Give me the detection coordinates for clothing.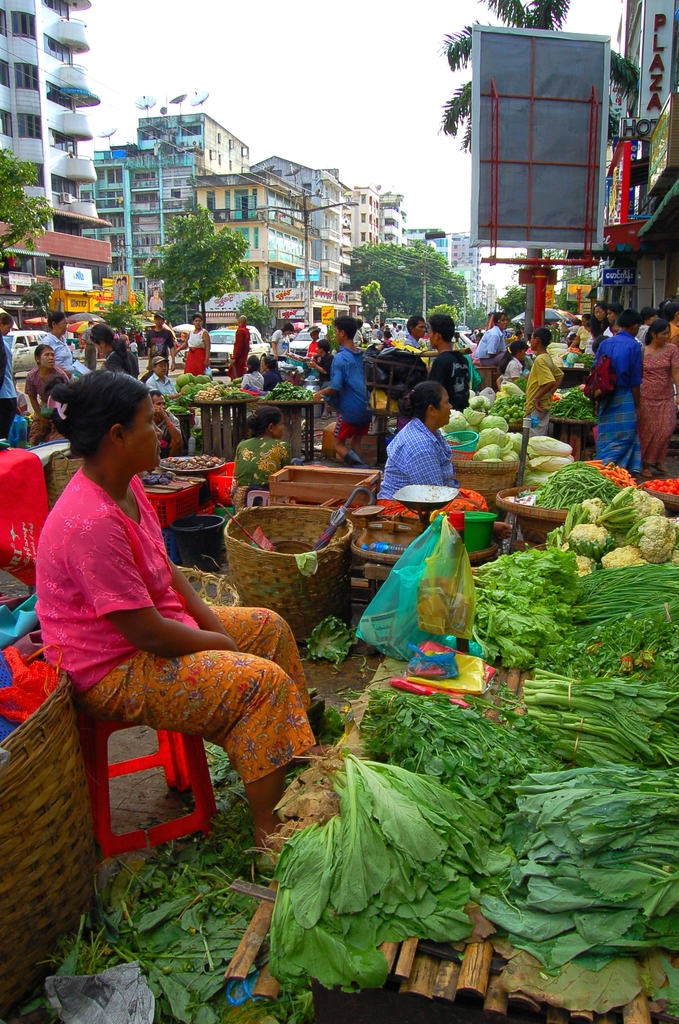
rect(107, 348, 139, 383).
